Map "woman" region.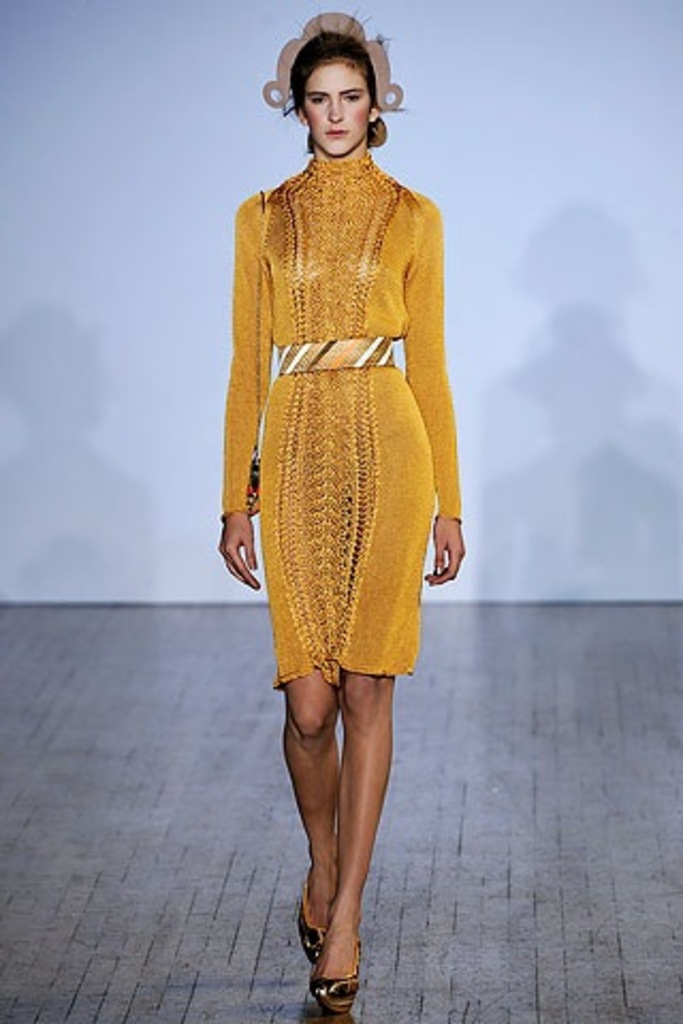
Mapped to detection(203, 36, 489, 915).
